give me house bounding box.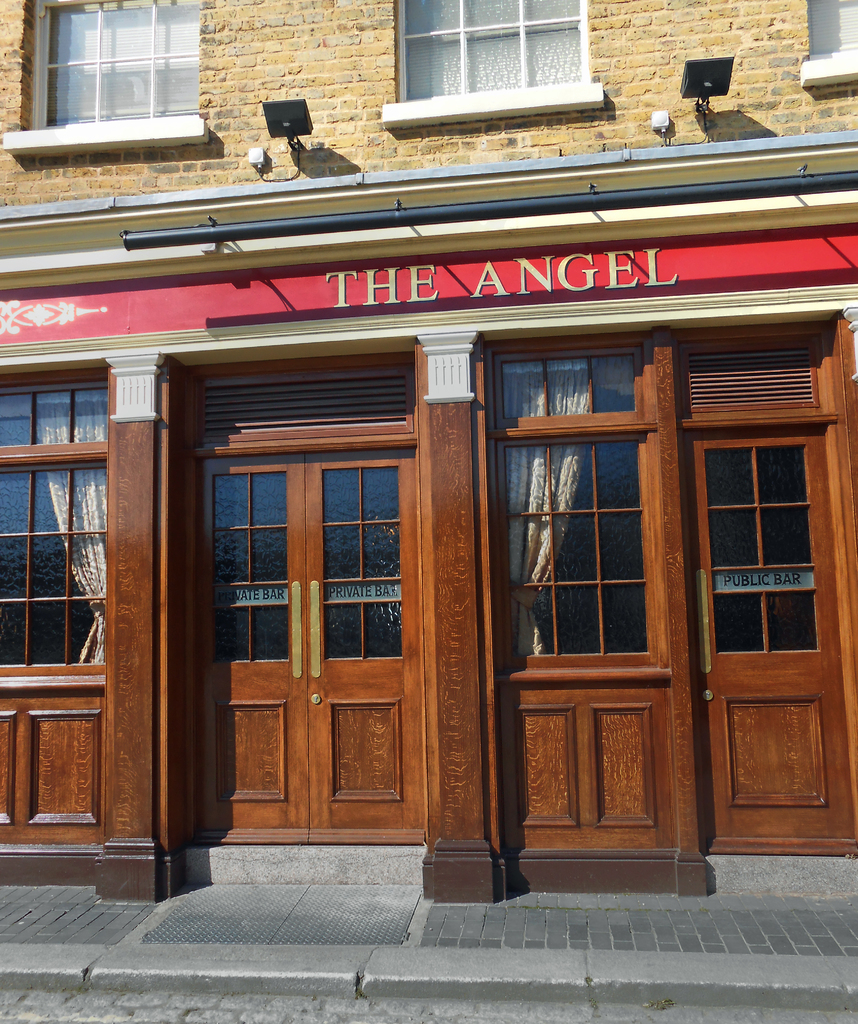
box(0, 2, 857, 902).
